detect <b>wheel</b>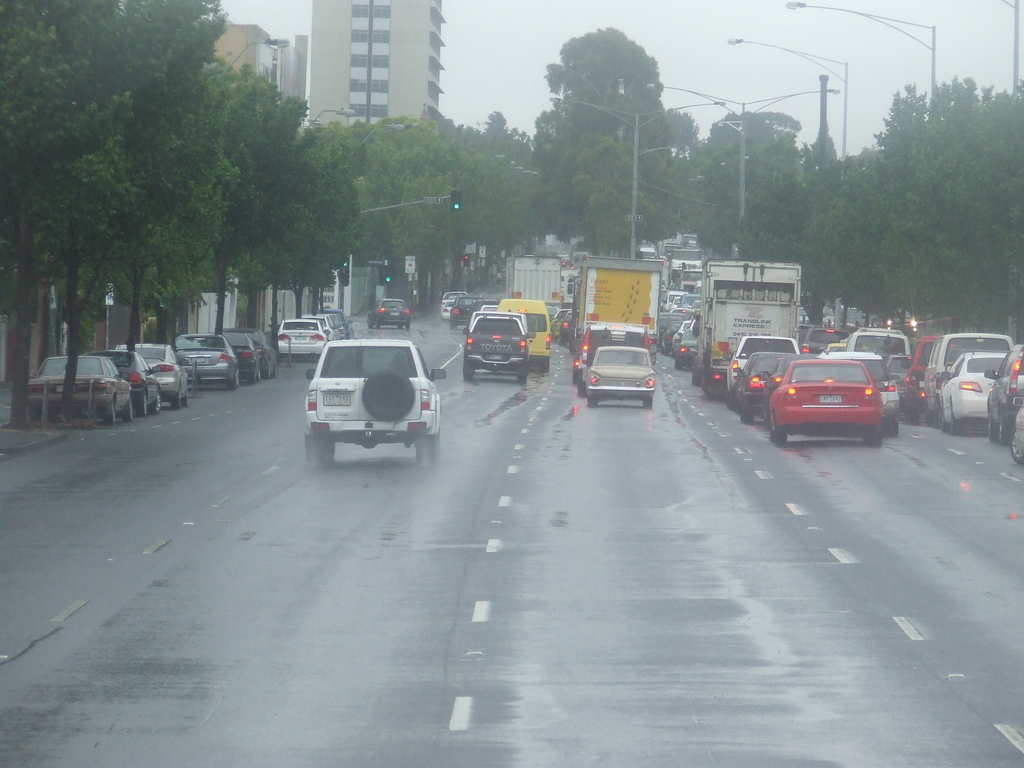
514/371/525/382
